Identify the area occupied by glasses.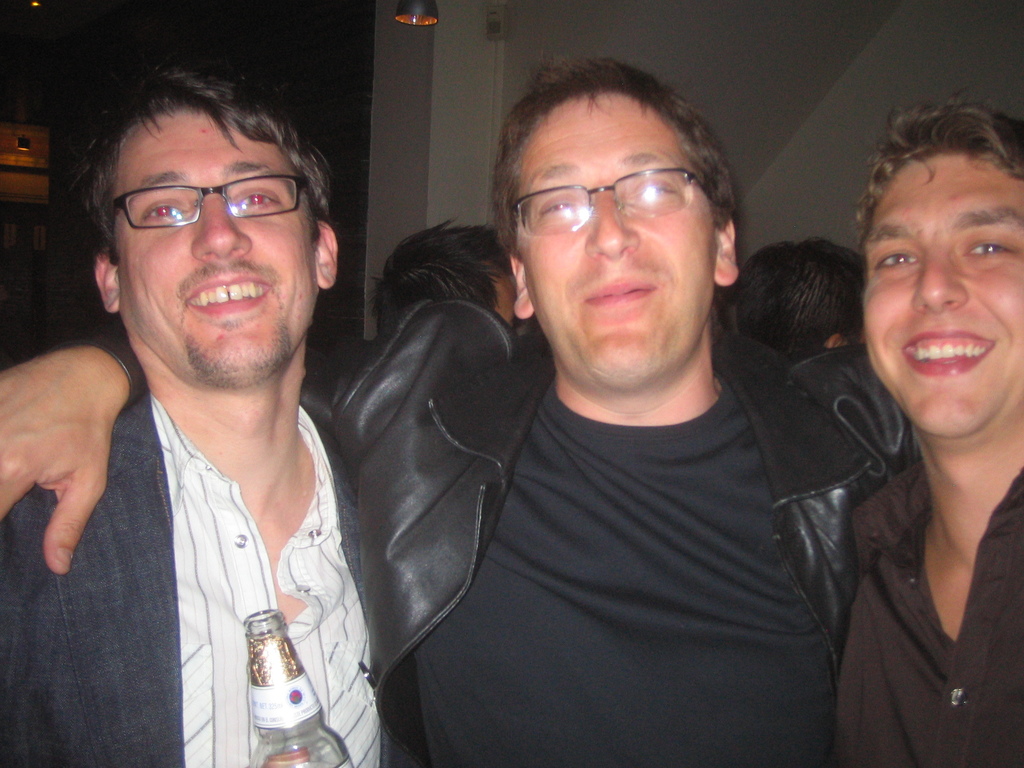
Area: bbox(103, 172, 338, 275).
